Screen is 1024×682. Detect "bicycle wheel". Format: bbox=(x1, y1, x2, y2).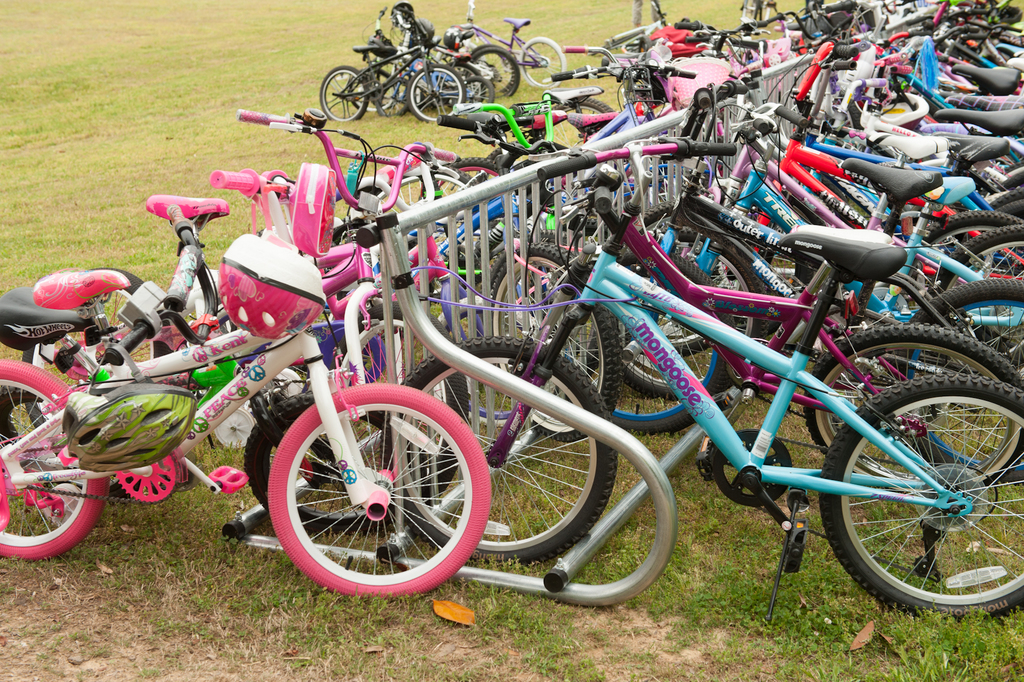
bbox=(483, 235, 619, 445).
